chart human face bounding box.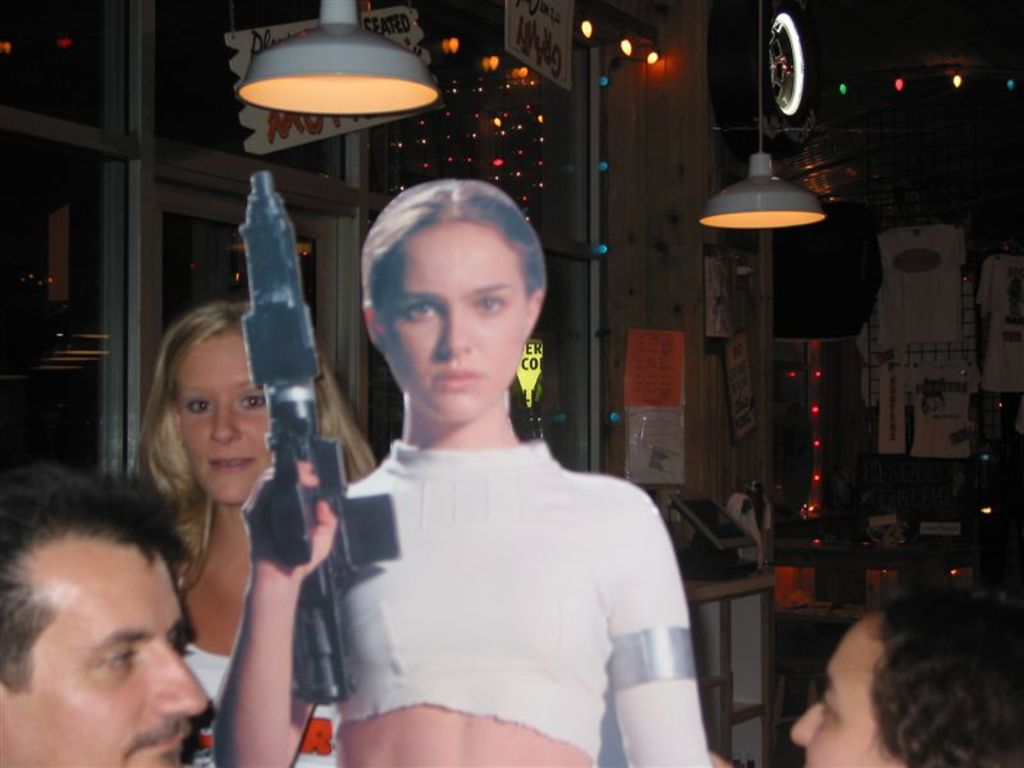
Charted: select_region(174, 330, 269, 508).
